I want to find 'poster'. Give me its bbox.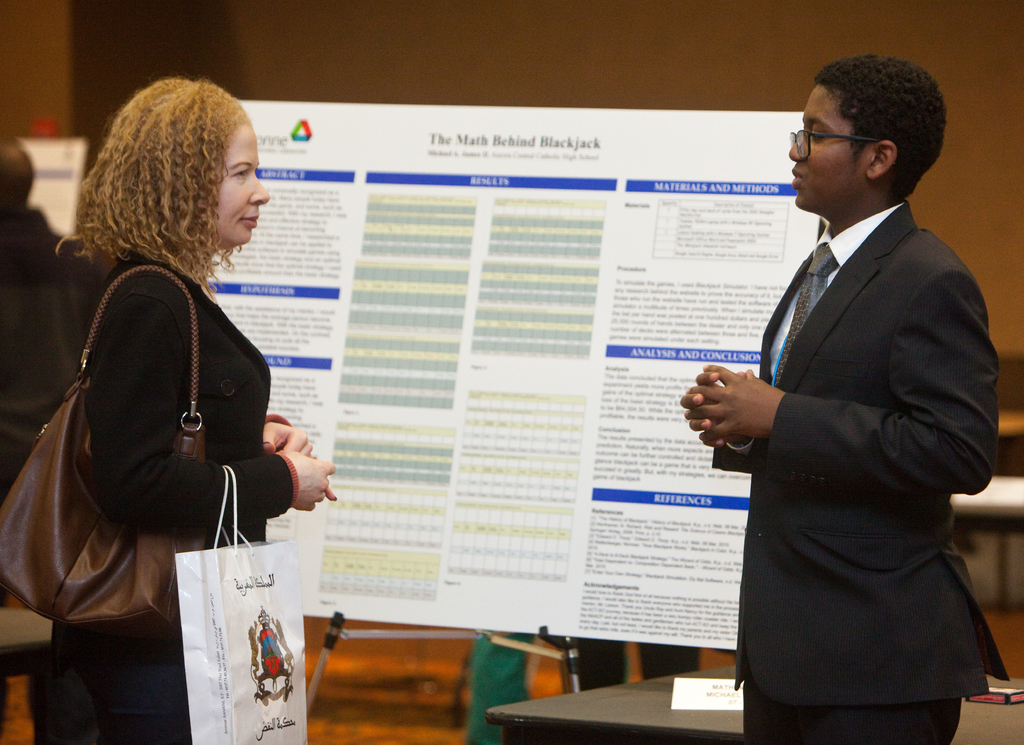
detection(204, 100, 822, 650).
